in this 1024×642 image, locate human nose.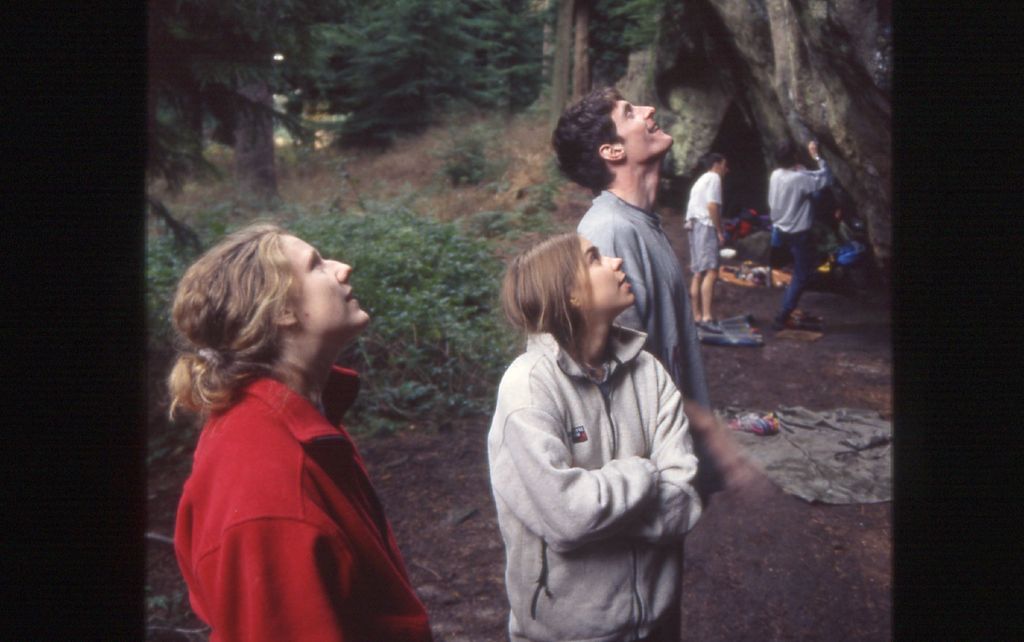
Bounding box: box=[328, 261, 350, 283].
